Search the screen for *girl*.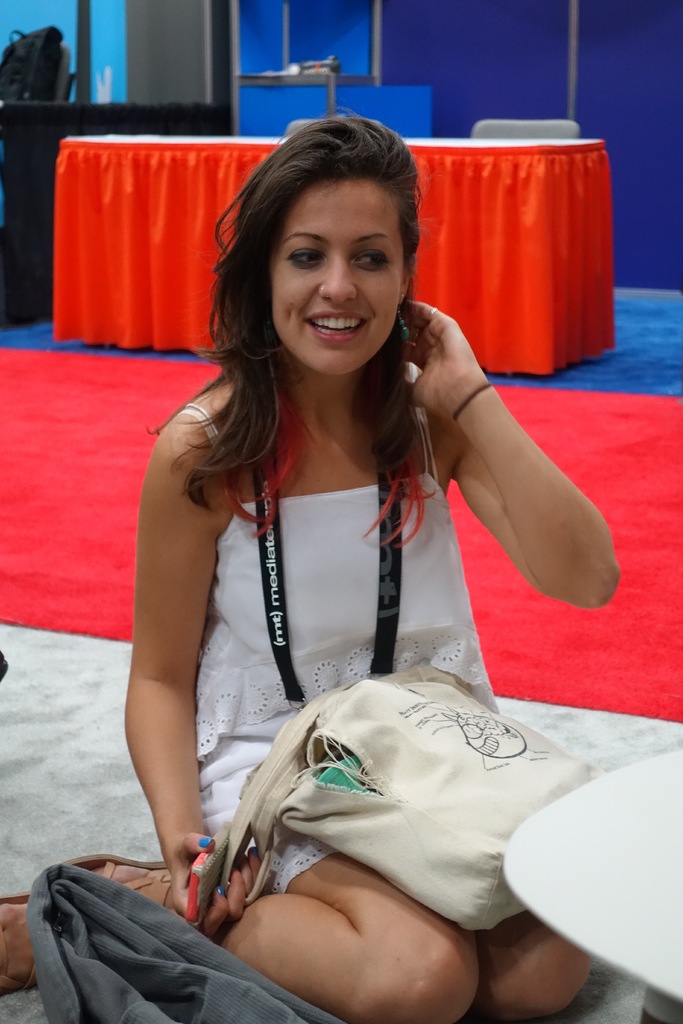
Found at <region>0, 111, 618, 1023</region>.
